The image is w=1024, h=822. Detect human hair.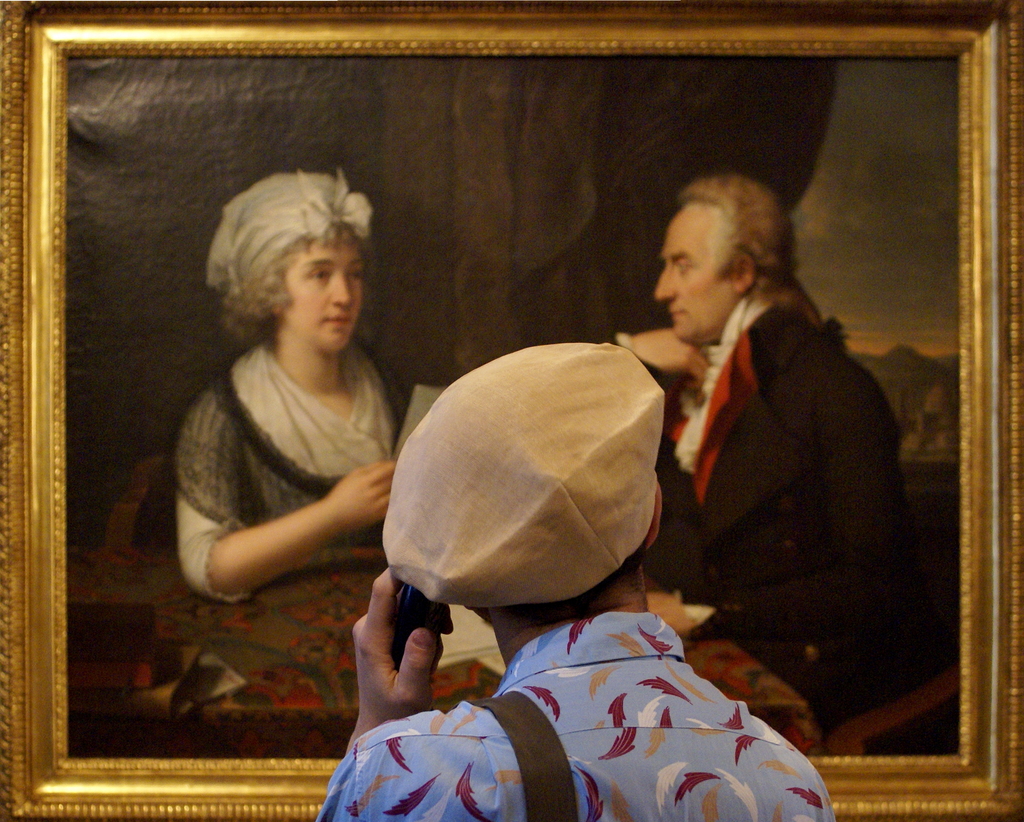
Detection: crop(202, 164, 371, 373).
